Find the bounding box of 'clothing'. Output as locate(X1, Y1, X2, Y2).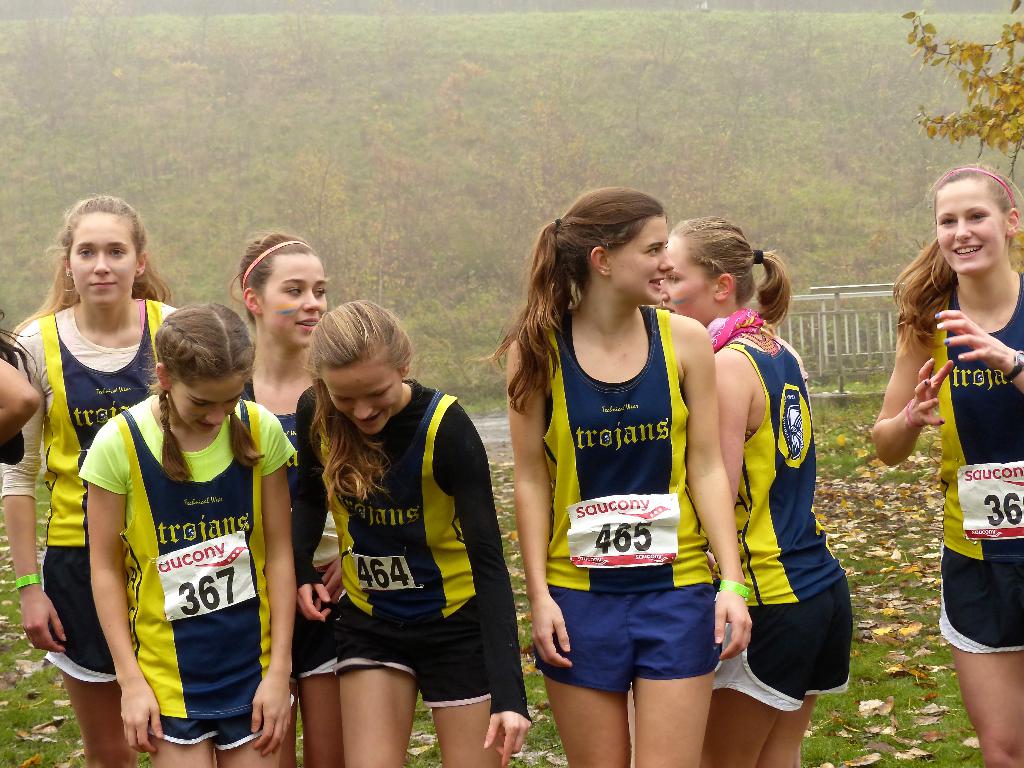
locate(531, 300, 725, 692).
